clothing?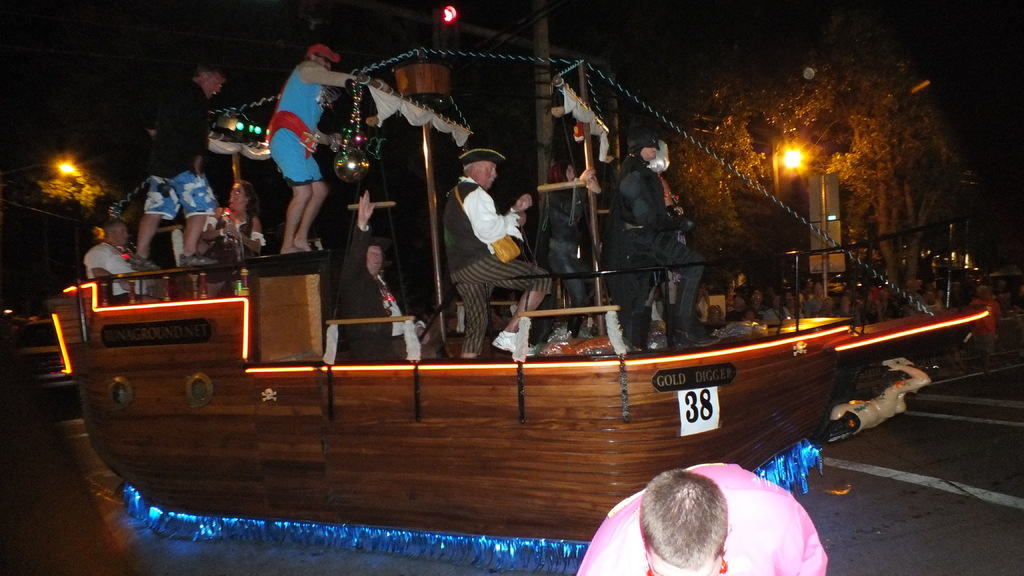
BBox(579, 468, 817, 575)
